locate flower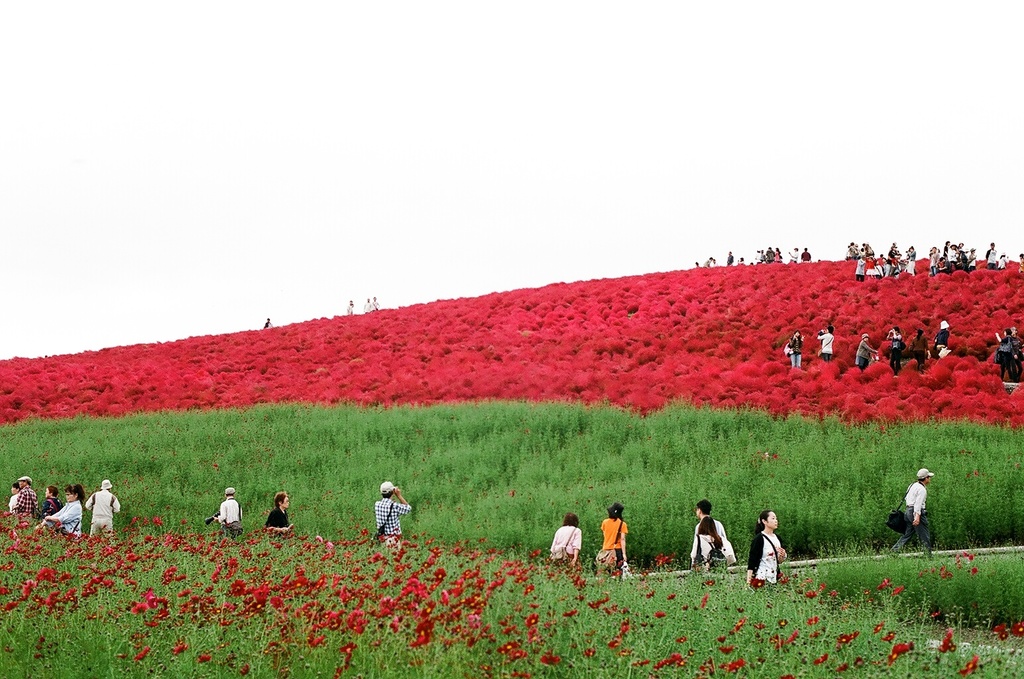
box=[746, 580, 766, 590]
